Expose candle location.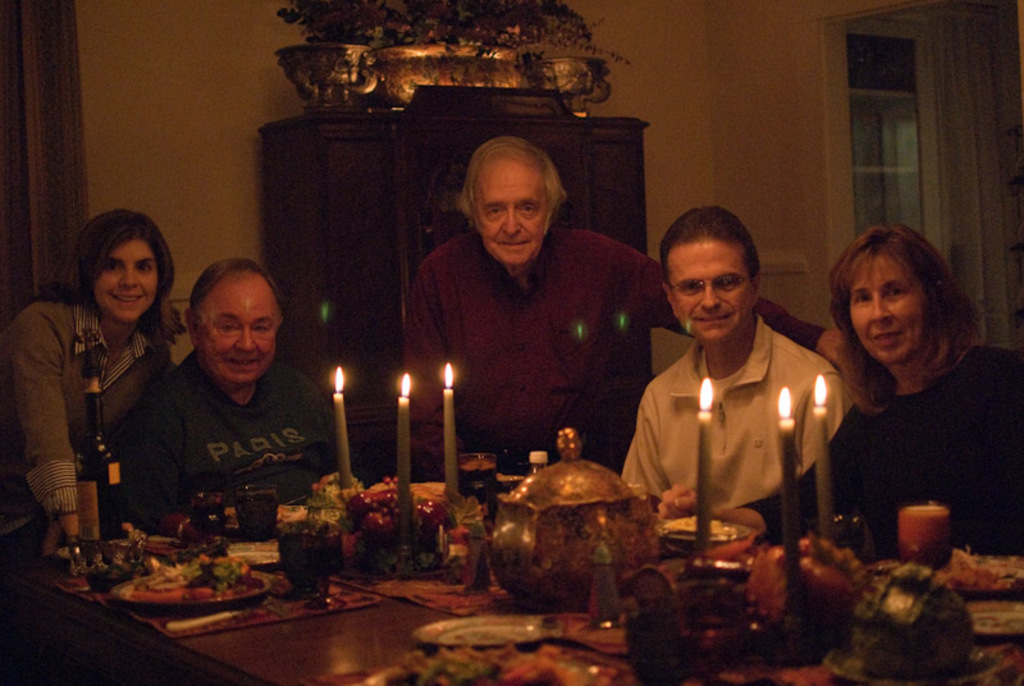
Exposed at <bbox>334, 366, 353, 484</bbox>.
